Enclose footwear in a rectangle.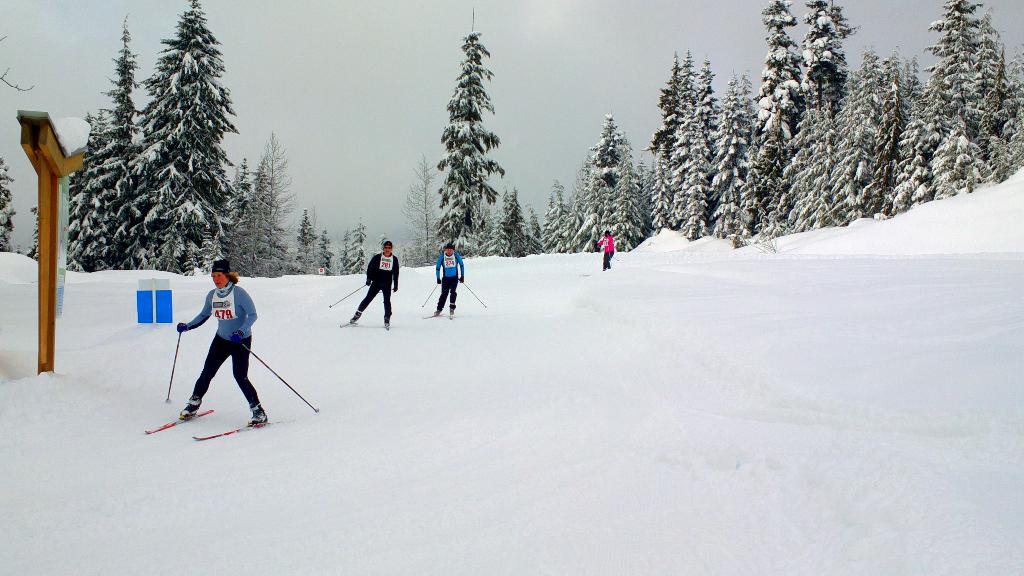
bbox=[248, 406, 269, 423].
